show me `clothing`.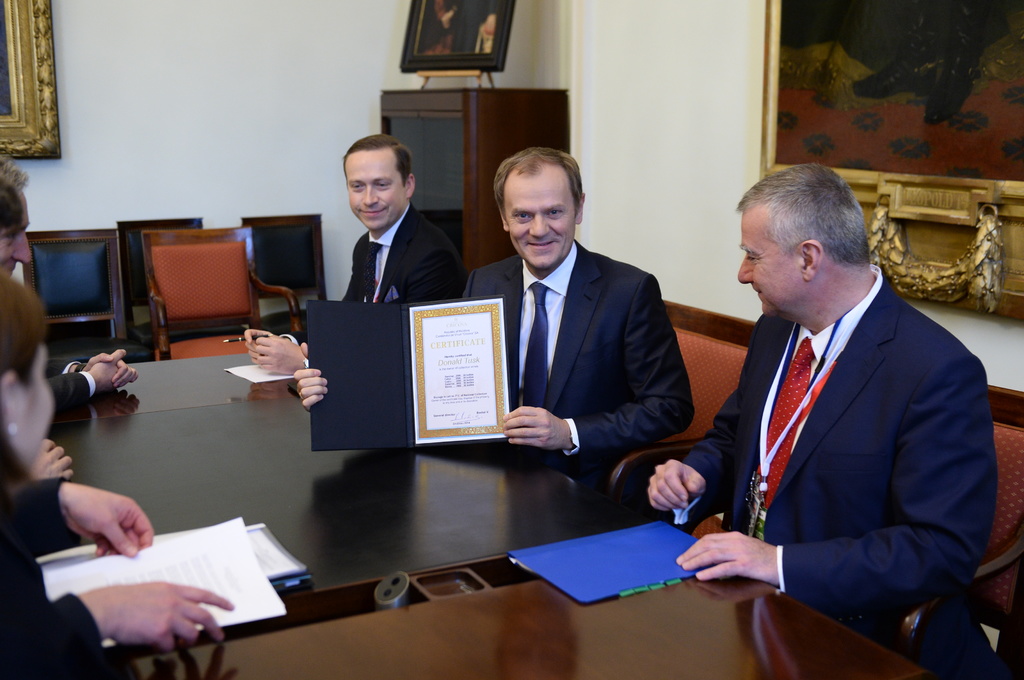
`clothing` is here: detection(42, 360, 92, 417).
